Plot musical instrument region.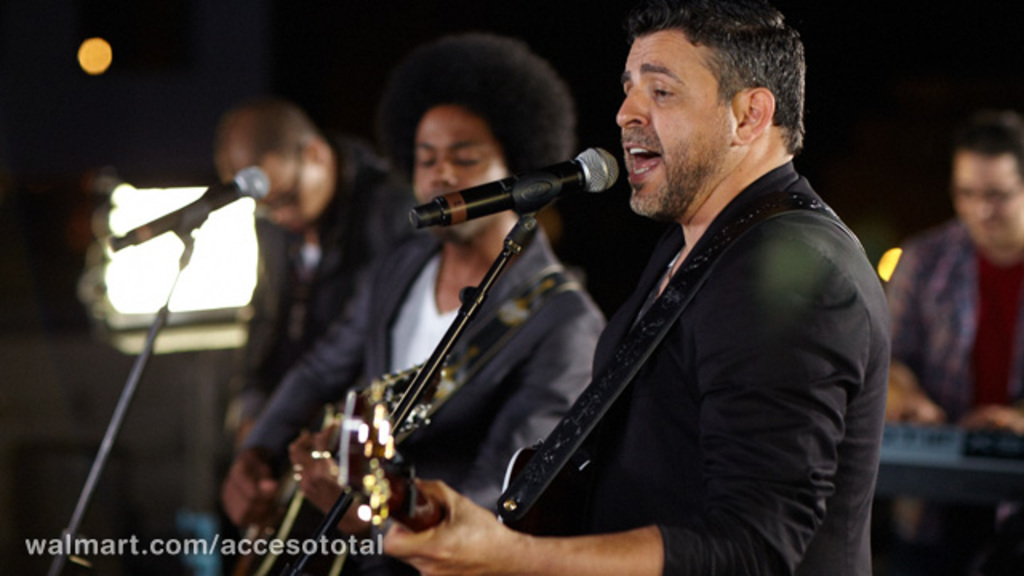
Plotted at detection(858, 419, 1022, 502).
